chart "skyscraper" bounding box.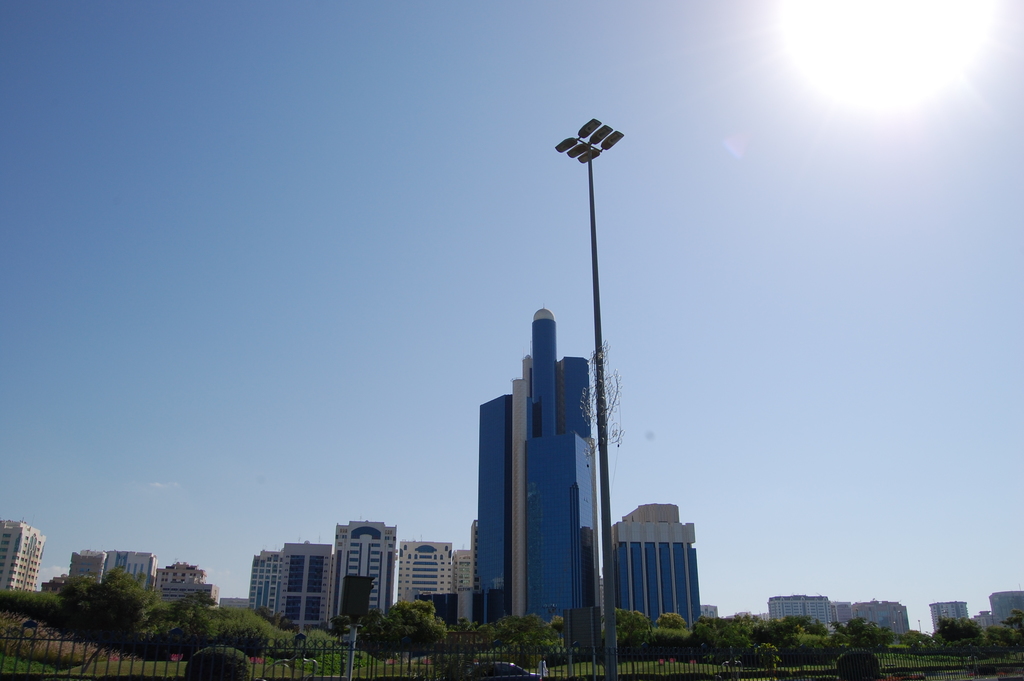
Charted: region(929, 598, 972, 631).
